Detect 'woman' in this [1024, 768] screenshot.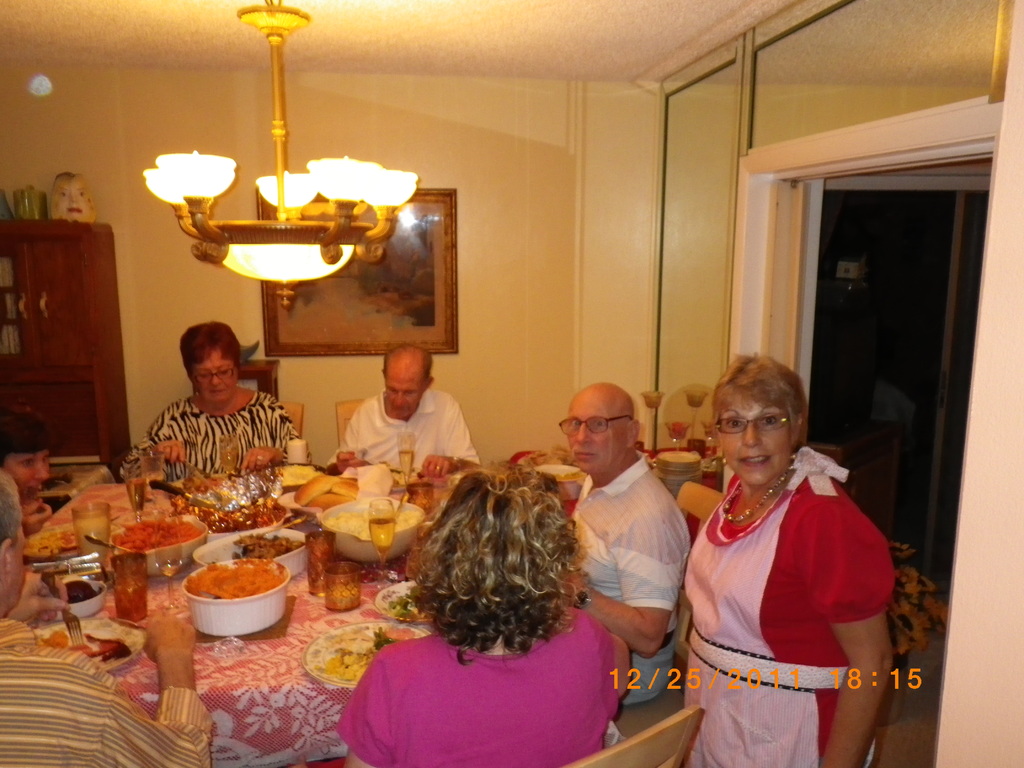
Detection: 0:404:52:537.
